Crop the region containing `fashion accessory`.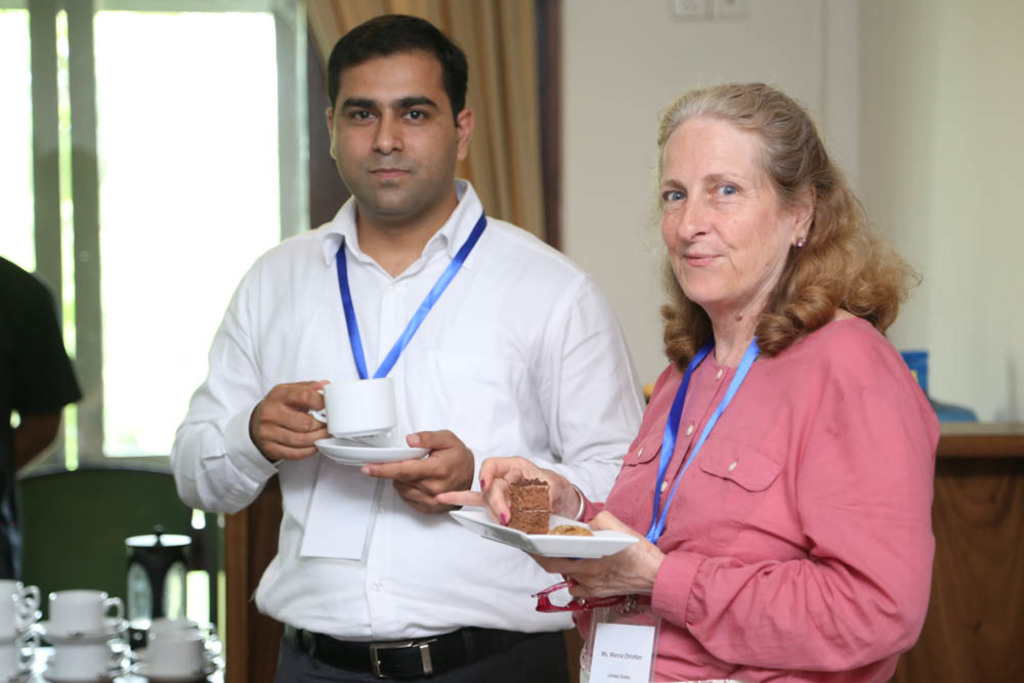
Crop region: (left=793, top=236, right=809, bottom=249).
